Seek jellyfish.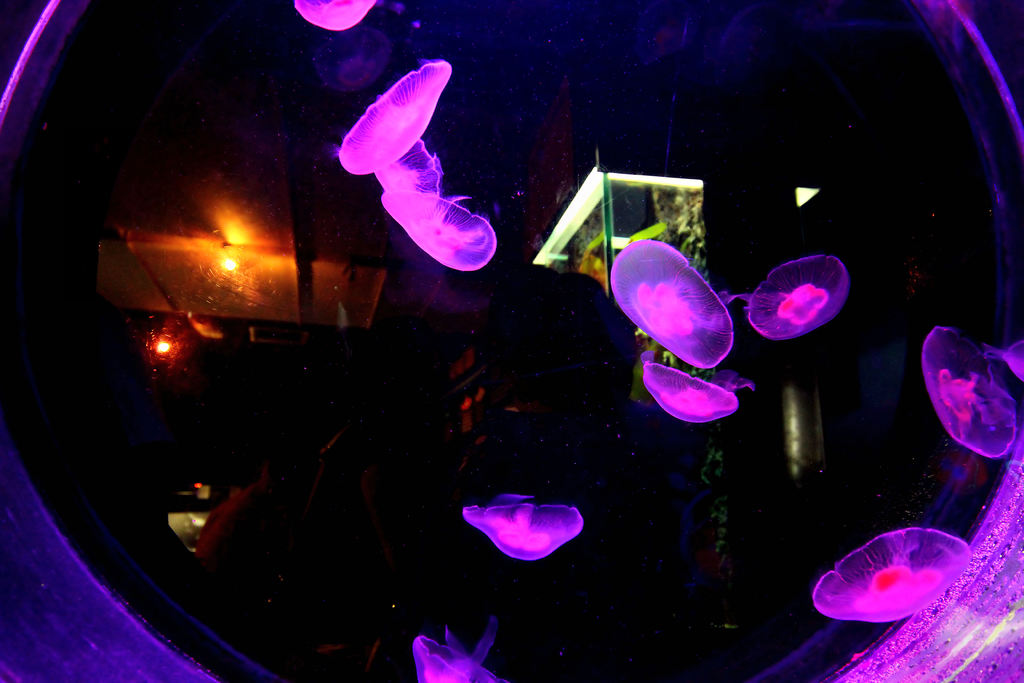
locate(329, 54, 452, 176).
